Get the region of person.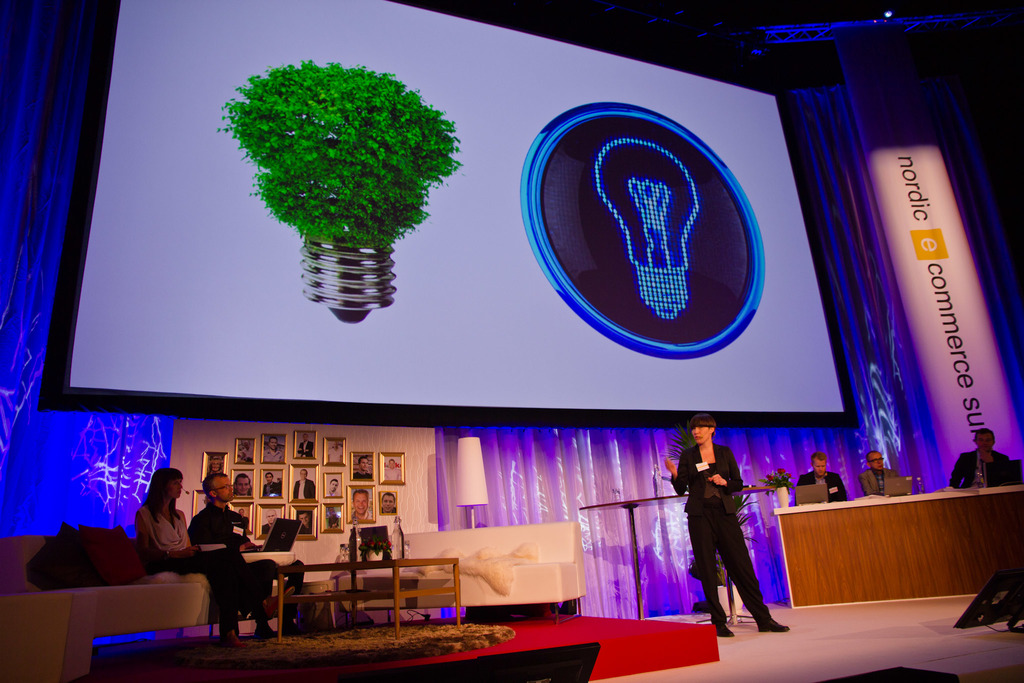
[x1=297, y1=511, x2=312, y2=536].
